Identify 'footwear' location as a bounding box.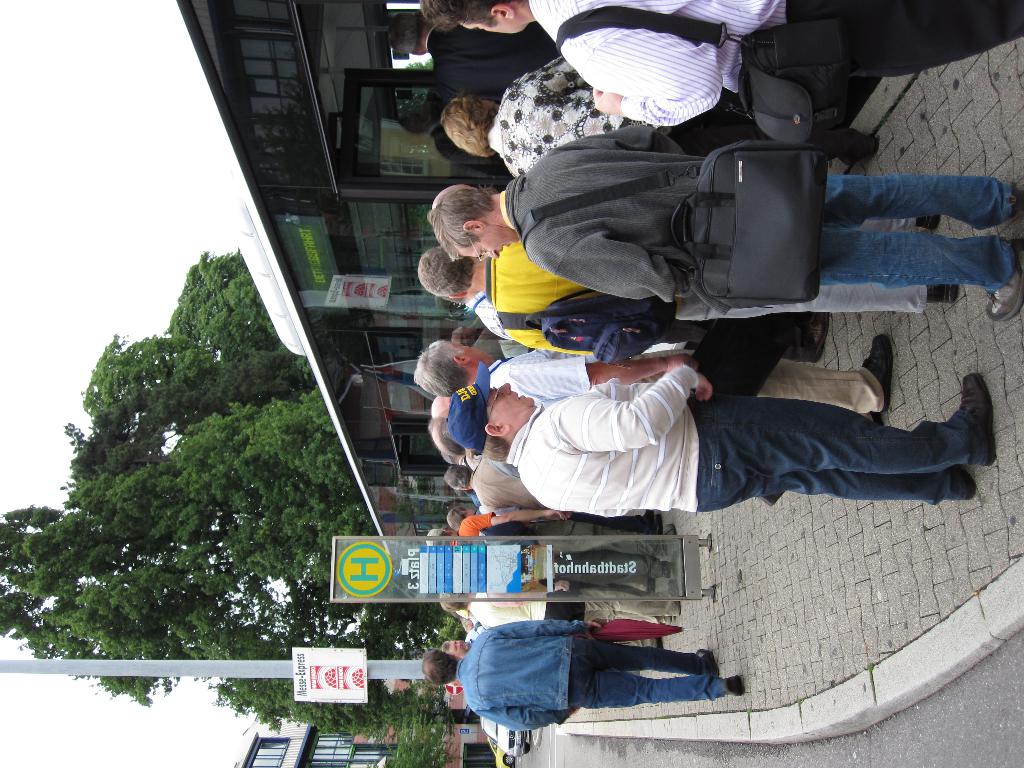
x1=913 y1=207 x2=940 y2=233.
